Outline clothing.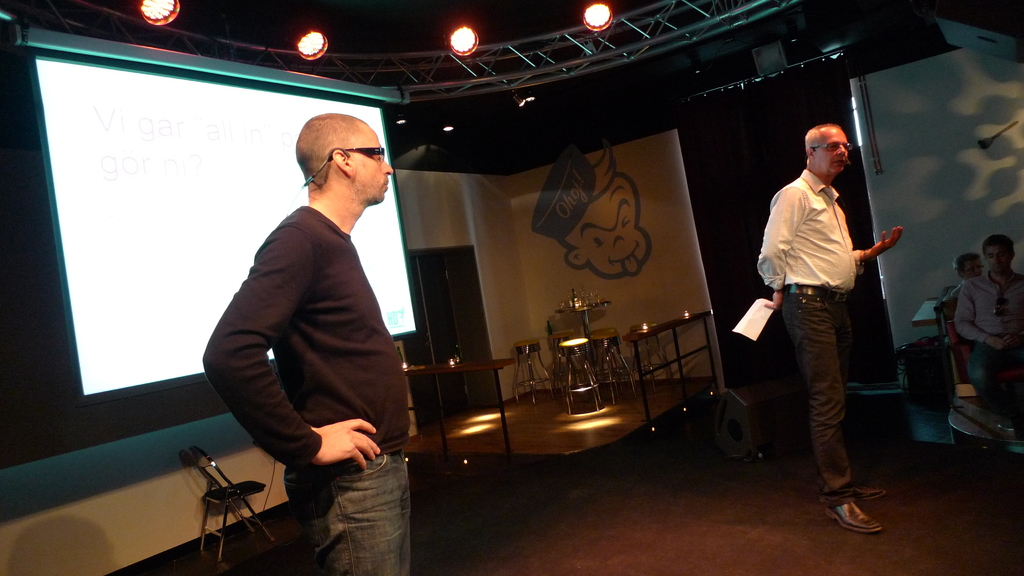
Outline: [760,103,902,485].
